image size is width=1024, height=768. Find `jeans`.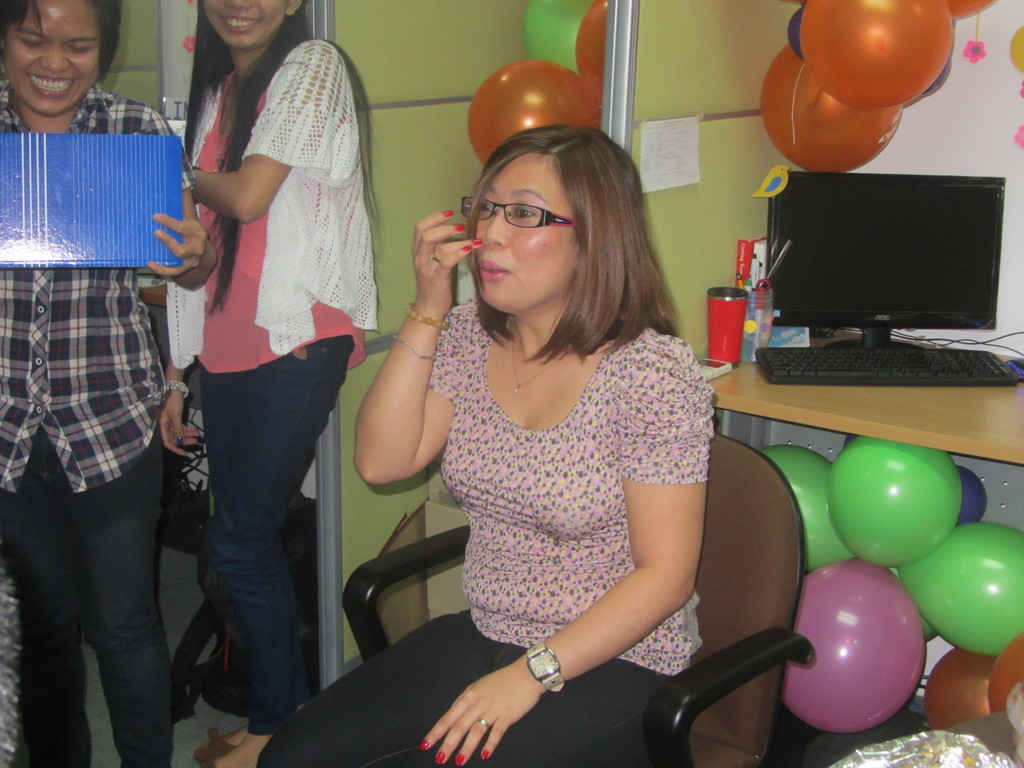
(36,464,177,764).
